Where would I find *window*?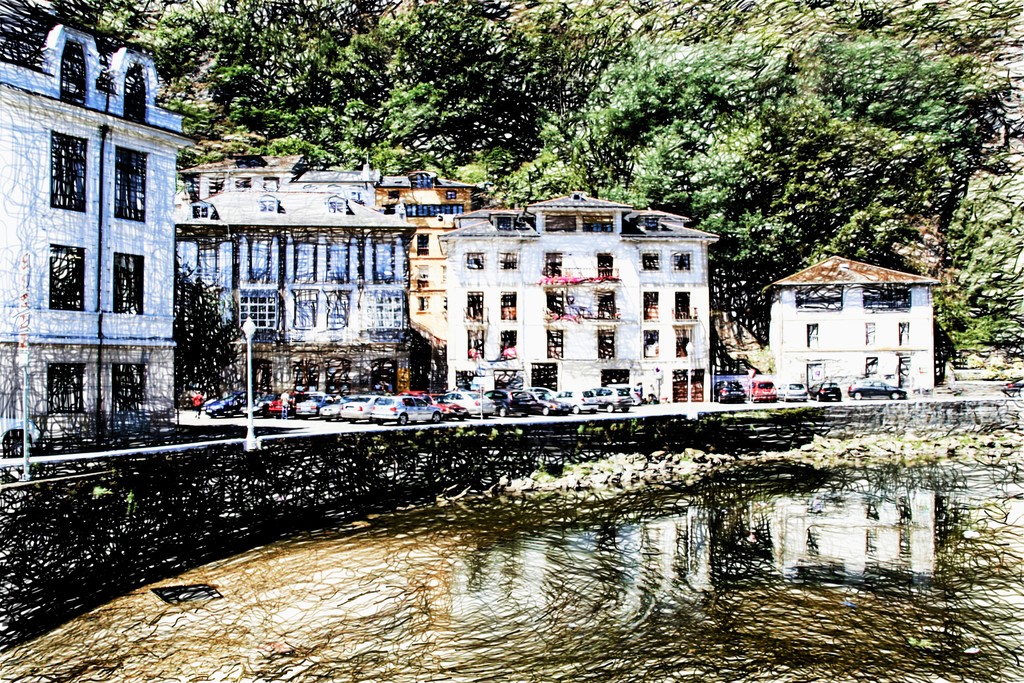
At (543,331,564,357).
